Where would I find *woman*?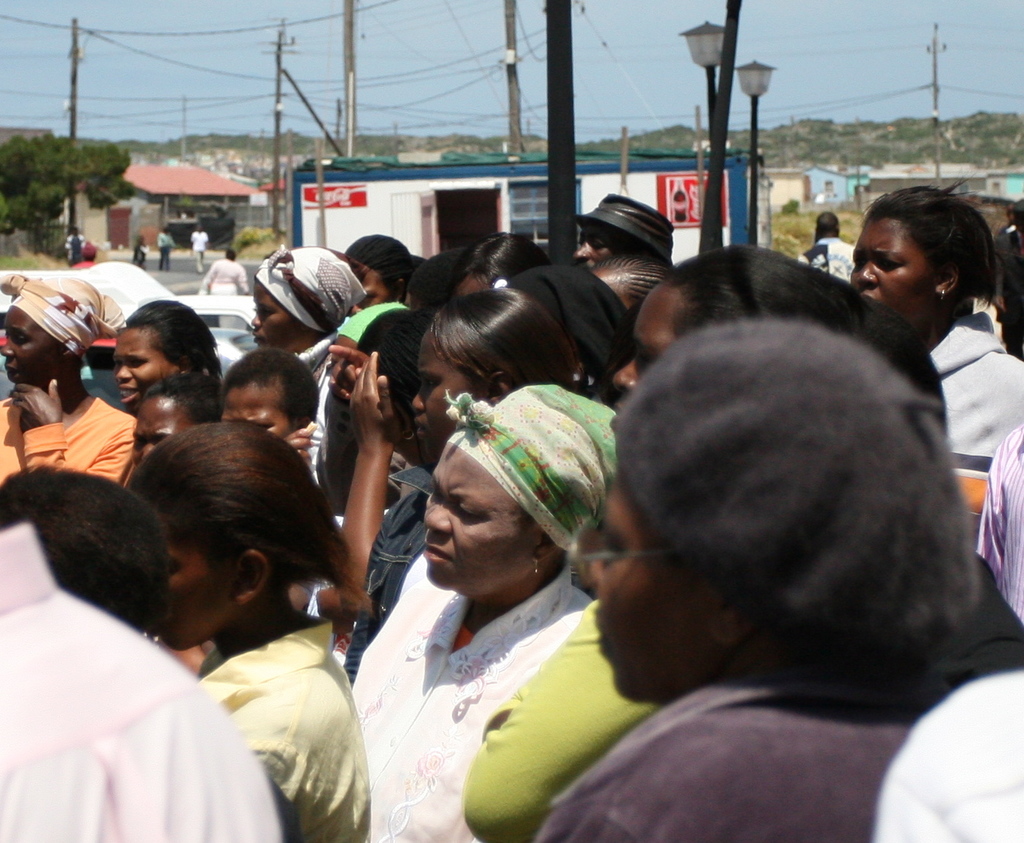
At 252/241/358/357.
